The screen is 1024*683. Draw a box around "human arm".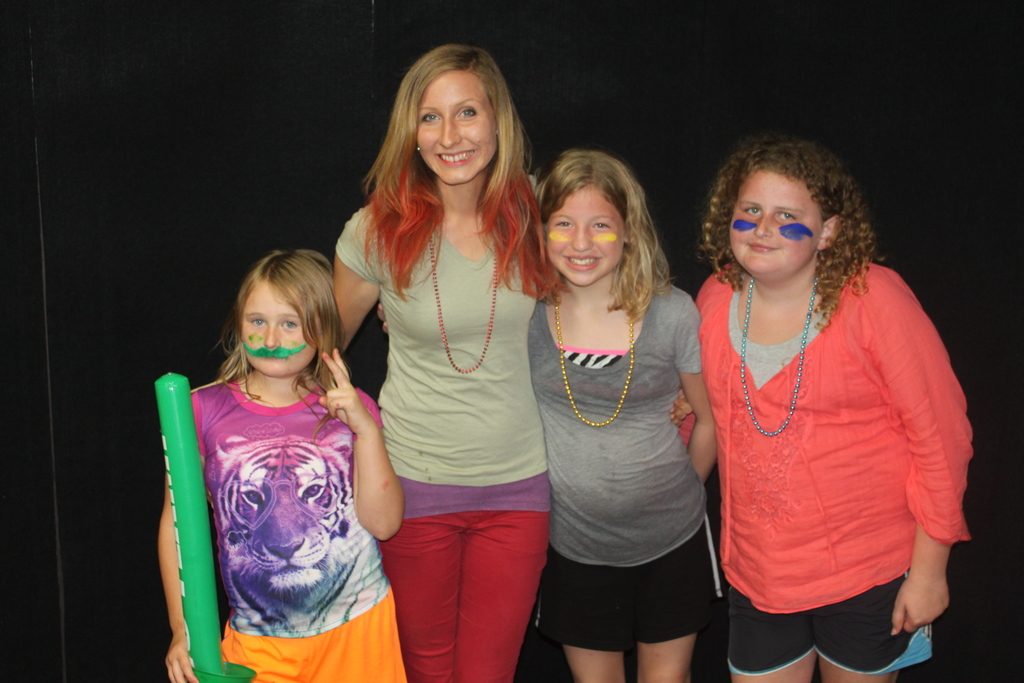
(x1=678, y1=286, x2=708, y2=483).
